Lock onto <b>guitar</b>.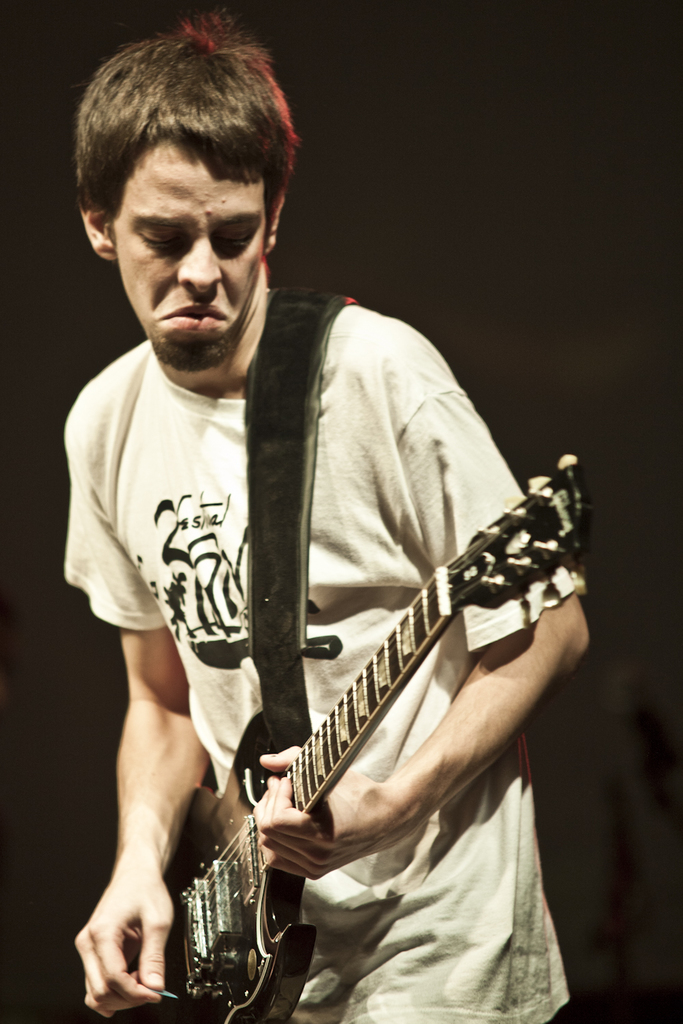
Locked: pyautogui.locateOnScreen(106, 424, 595, 1016).
